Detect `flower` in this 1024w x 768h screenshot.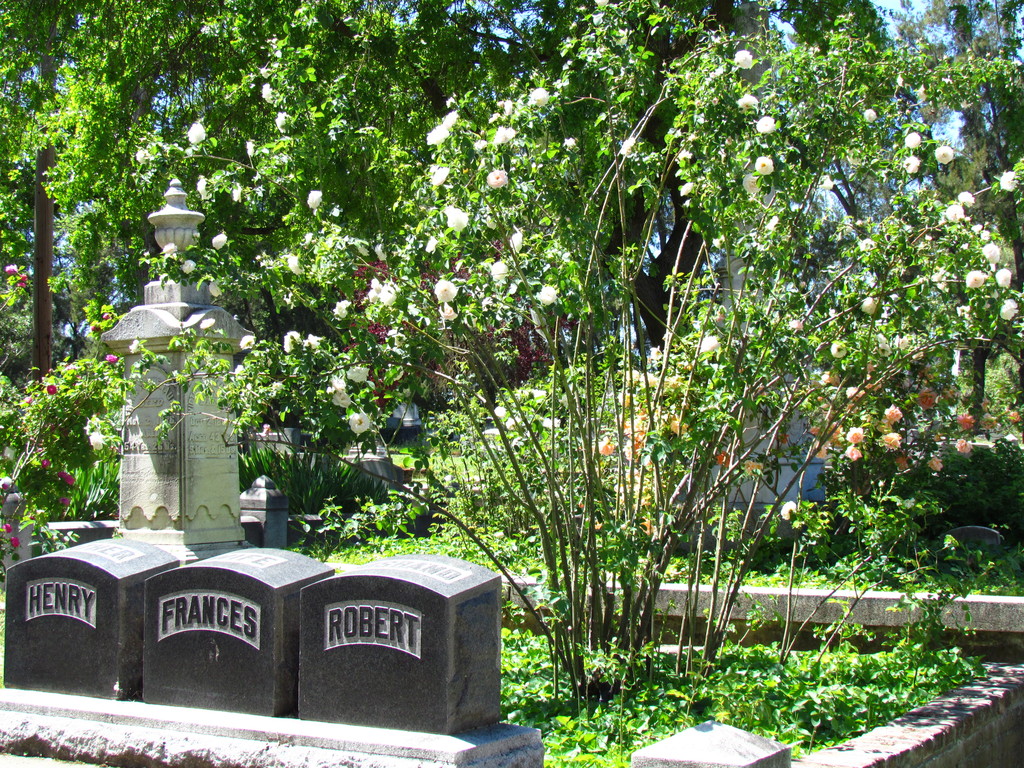
Detection: (left=932, top=143, right=956, bottom=166).
